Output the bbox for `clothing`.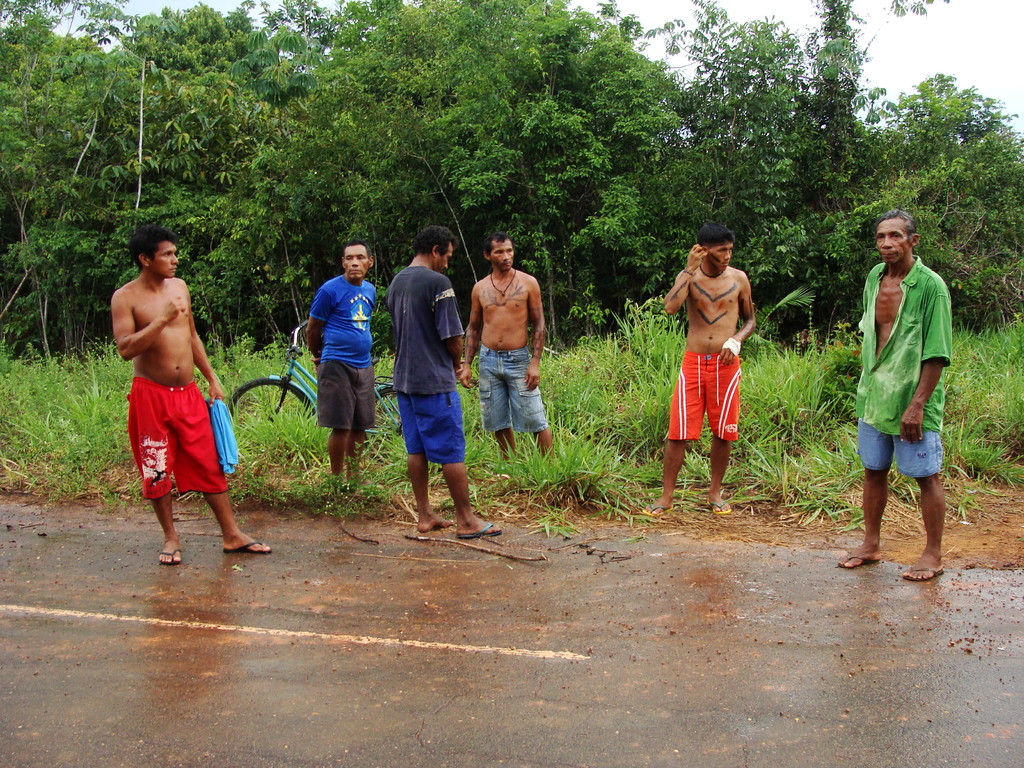
box=[856, 253, 957, 477].
